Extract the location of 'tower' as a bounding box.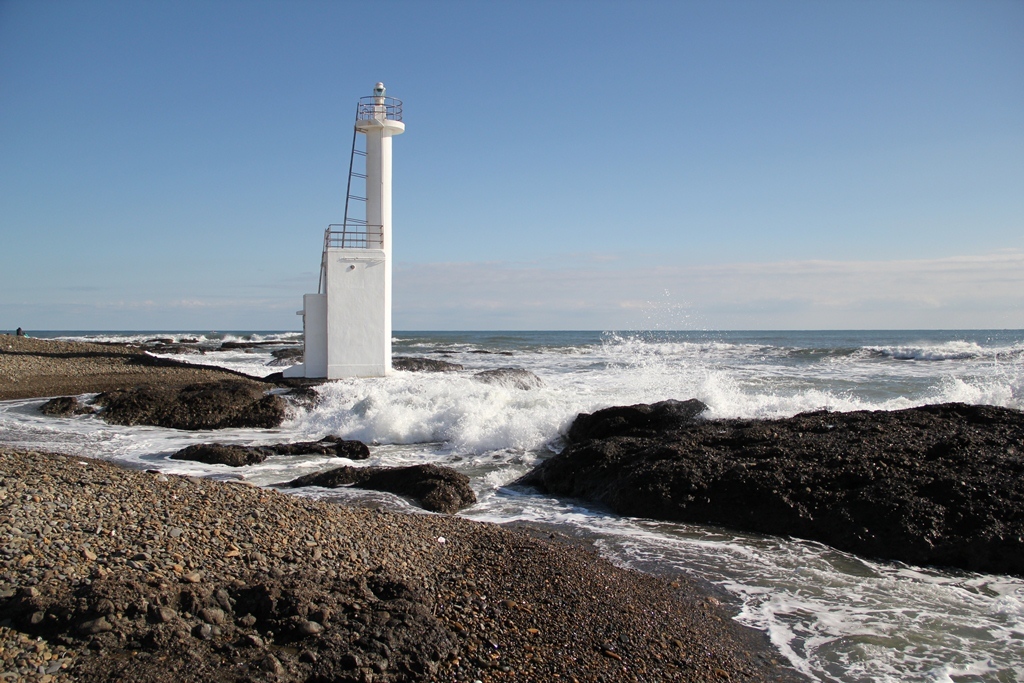
<region>284, 85, 407, 383</region>.
